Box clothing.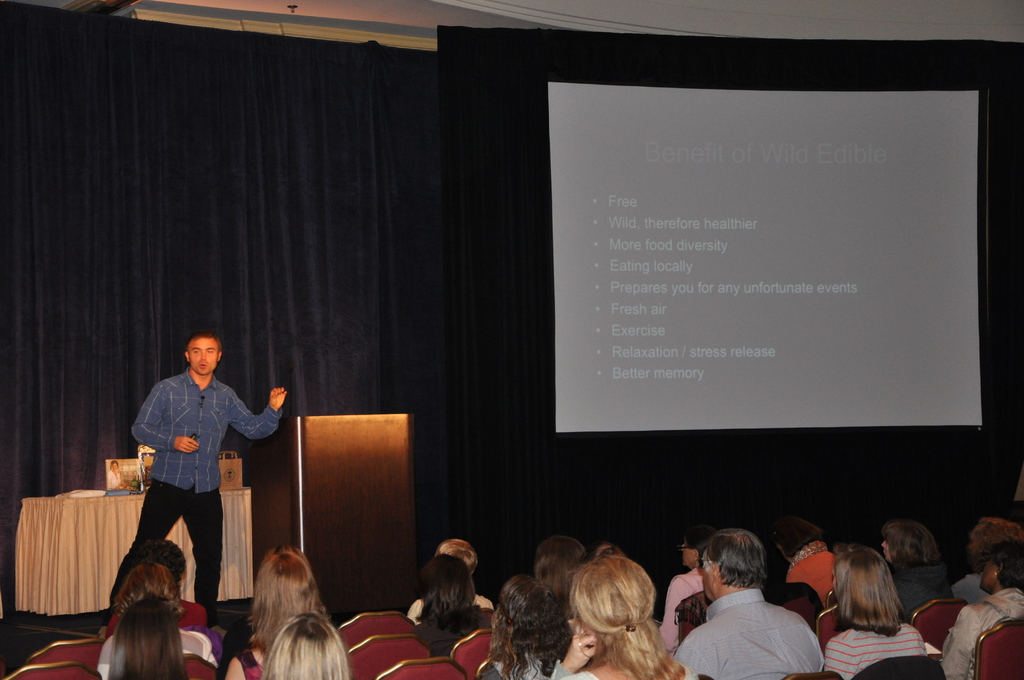
<bbox>894, 551, 970, 609</bbox>.
